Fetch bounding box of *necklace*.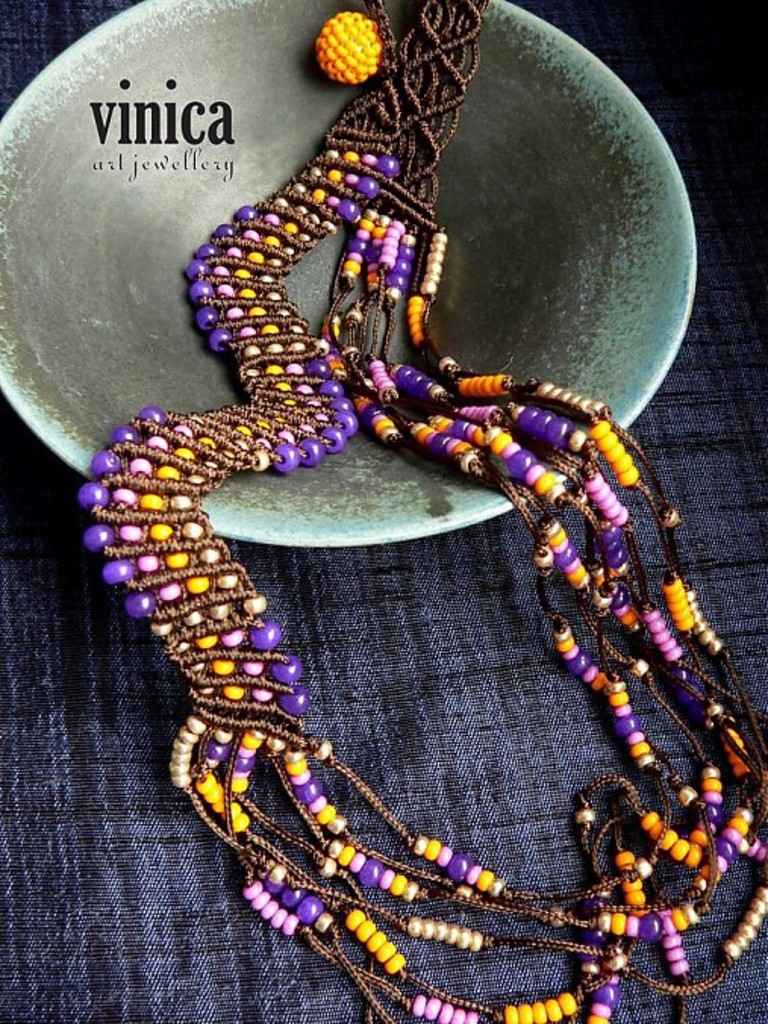
Bbox: <box>136,70,707,1015</box>.
